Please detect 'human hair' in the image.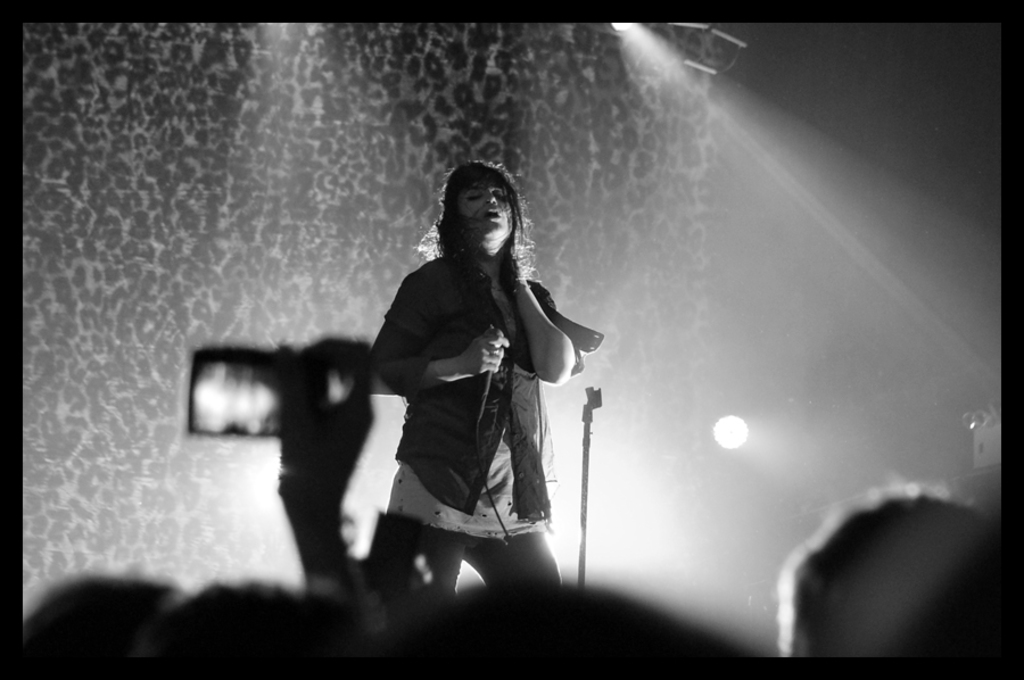
<region>419, 169, 542, 317</region>.
